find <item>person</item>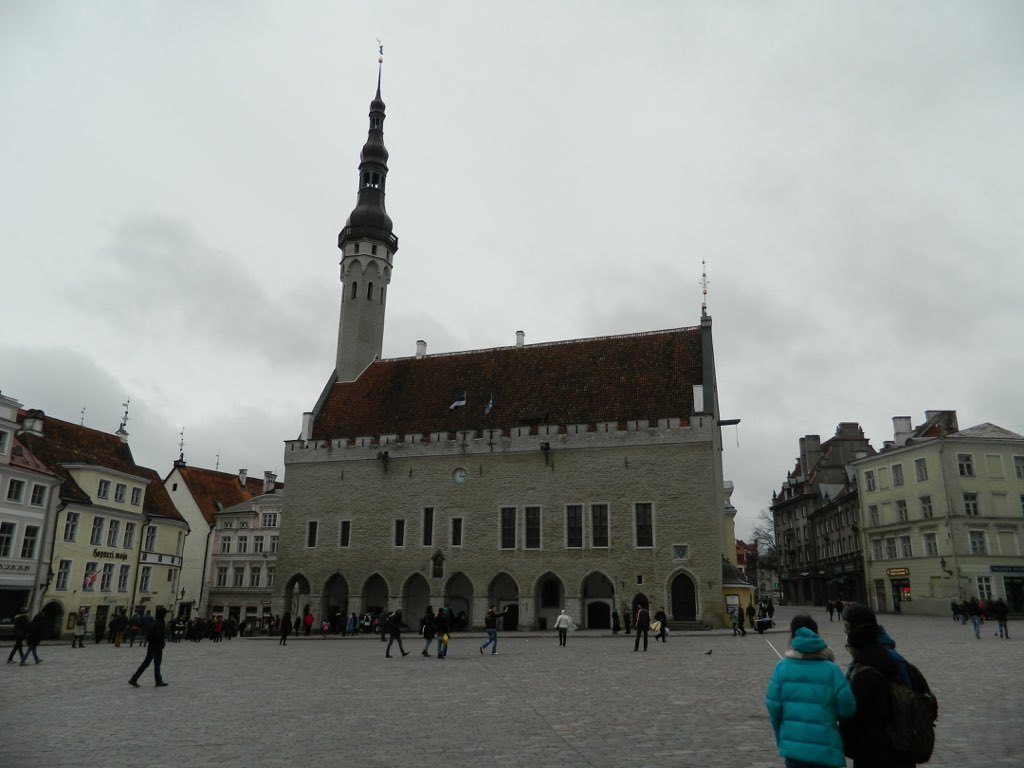
x1=756 y1=608 x2=857 y2=767
